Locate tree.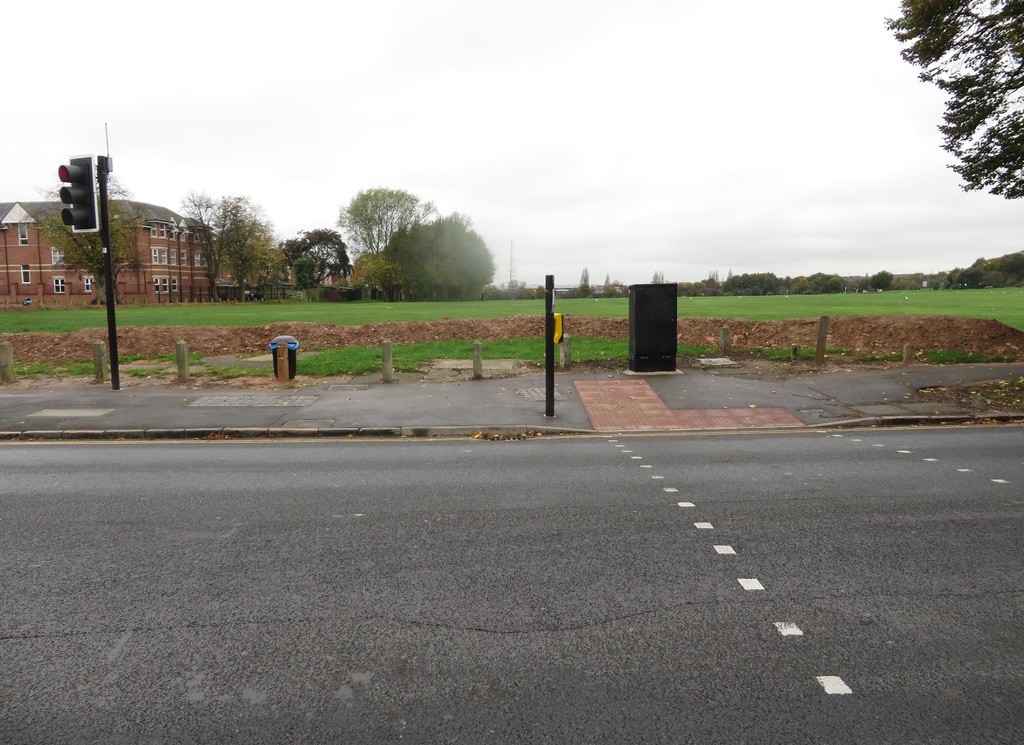
Bounding box: detection(339, 193, 428, 294).
